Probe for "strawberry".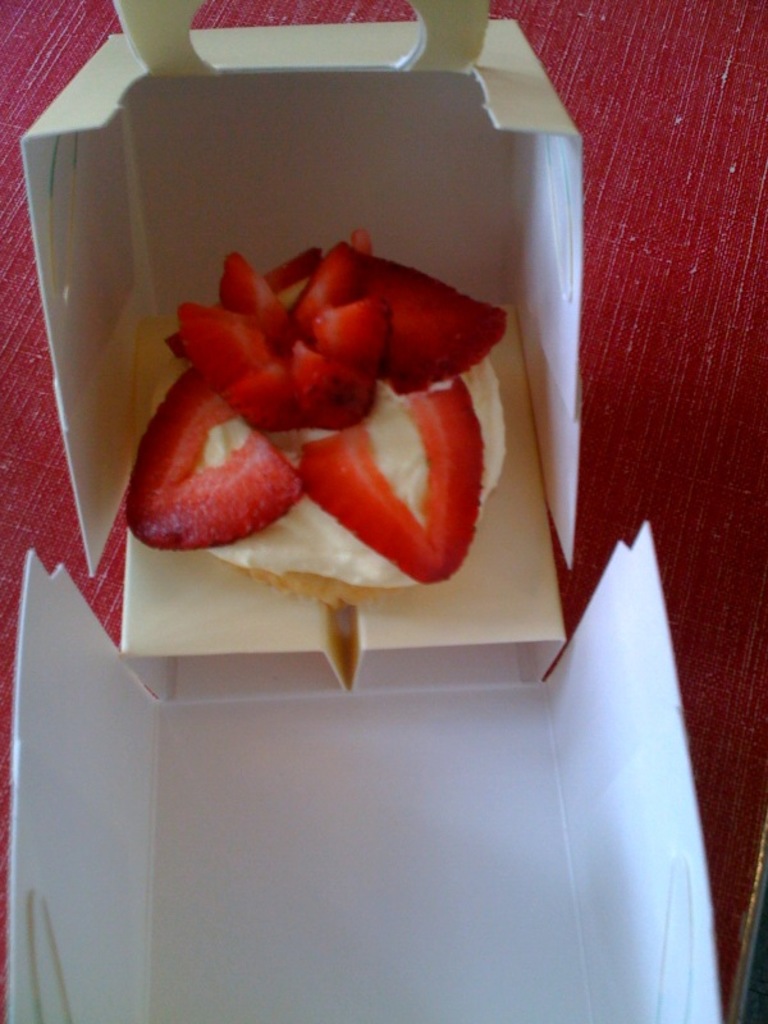
Probe result: Rect(127, 369, 297, 558).
